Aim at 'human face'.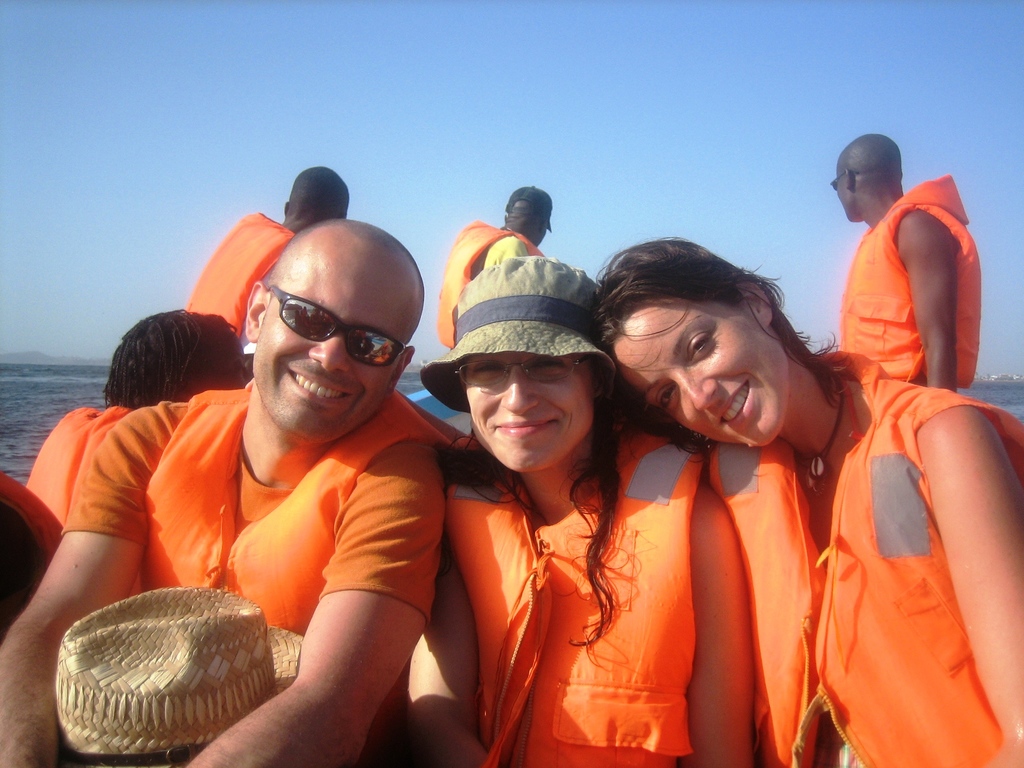
Aimed at [x1=612, y1=305, x2=793, y2=447].
